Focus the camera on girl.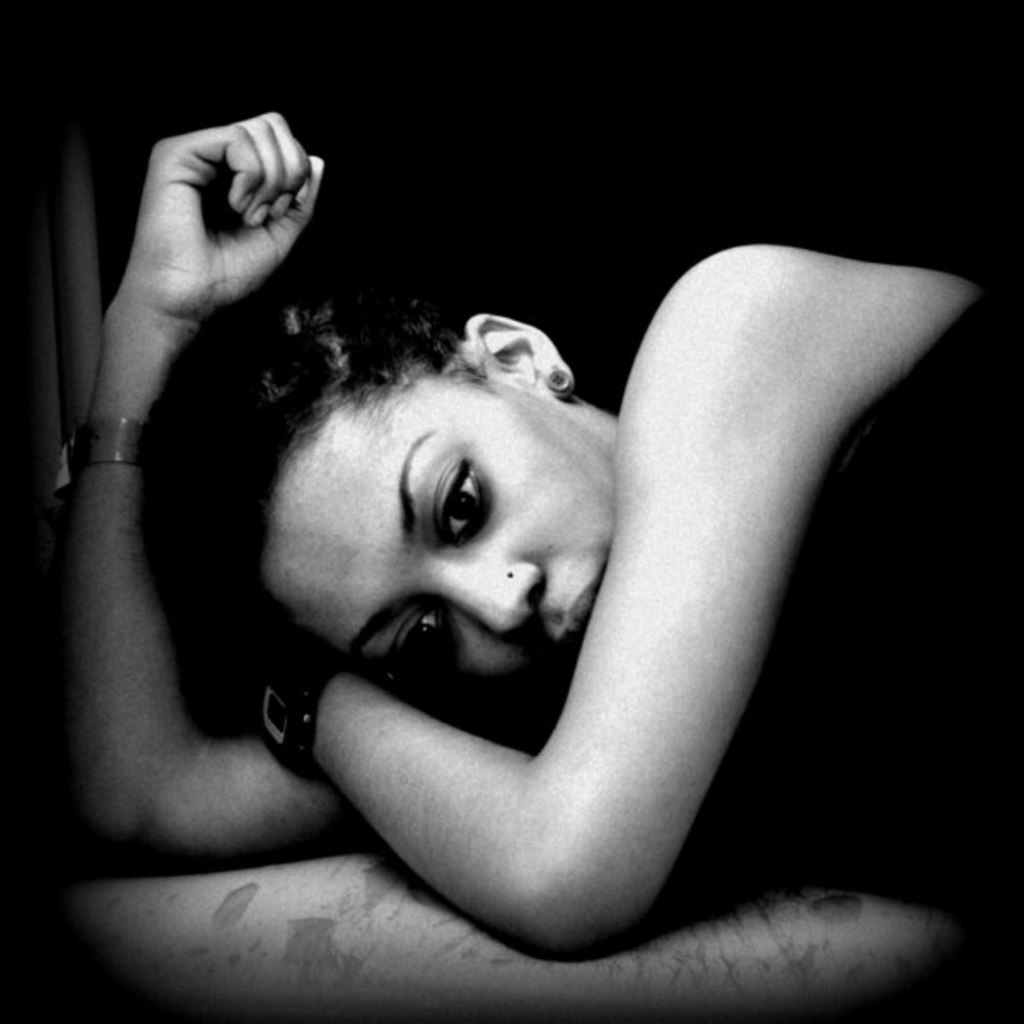
Focus region: box=[34, 101, 1022, 969].
